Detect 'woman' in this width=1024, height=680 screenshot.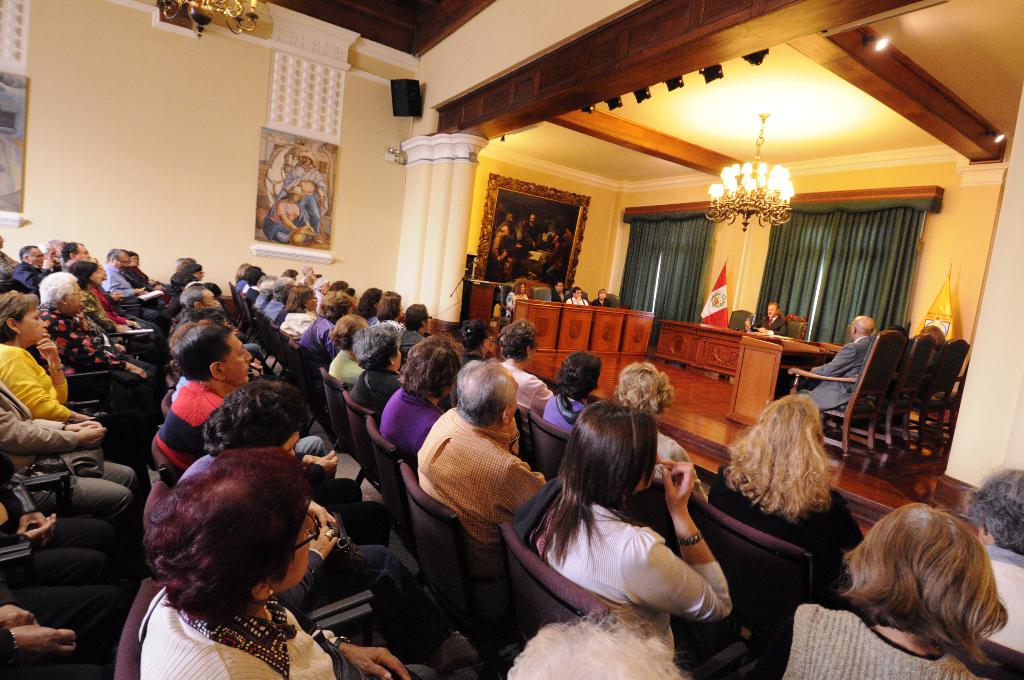
Detection: rect(369, 290, 408, 325).
